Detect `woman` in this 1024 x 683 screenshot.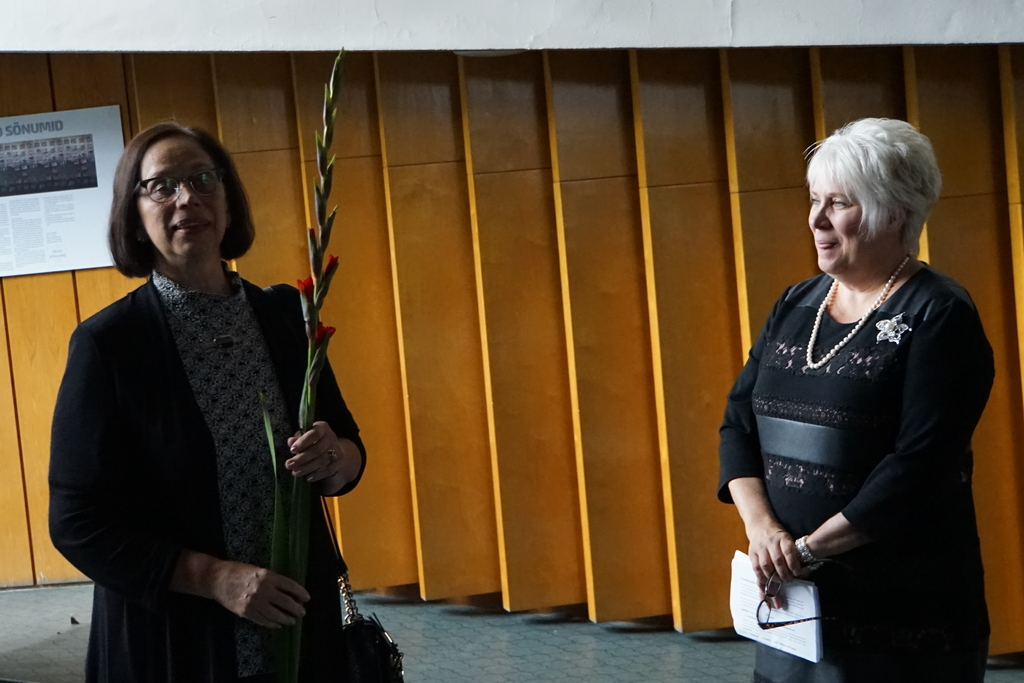
Detection: (714, 115, 998, 682).
